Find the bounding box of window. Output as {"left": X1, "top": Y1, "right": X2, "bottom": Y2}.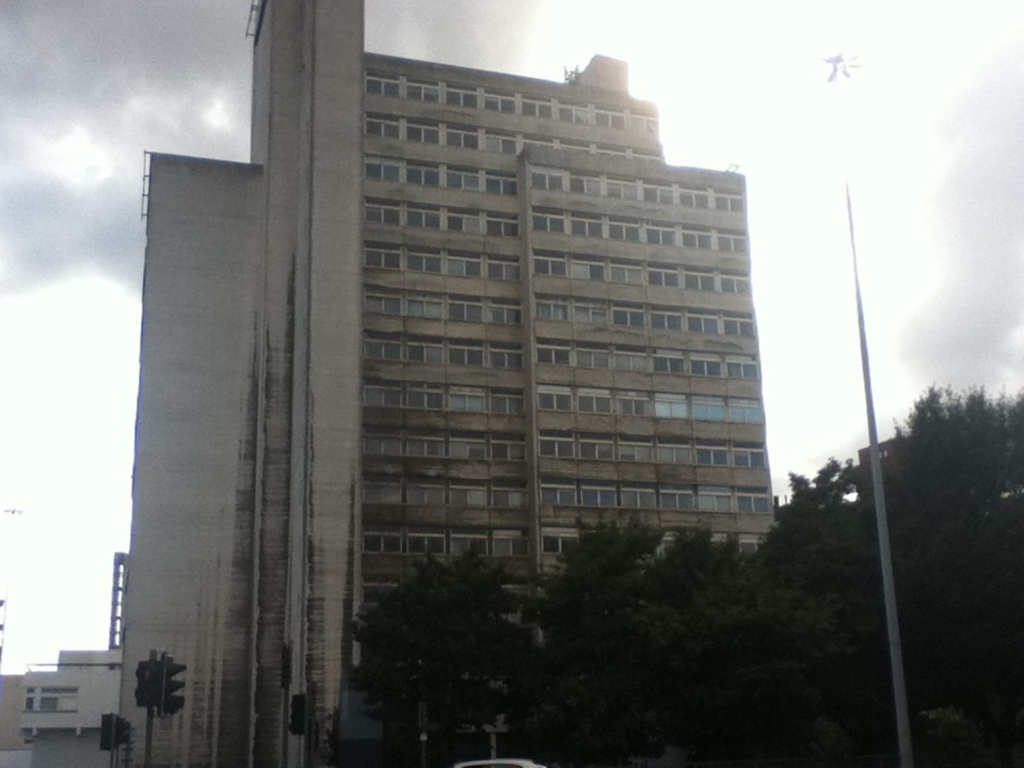
{"left": 406, "top": 252, "right": 441, "bottom": 273}.
